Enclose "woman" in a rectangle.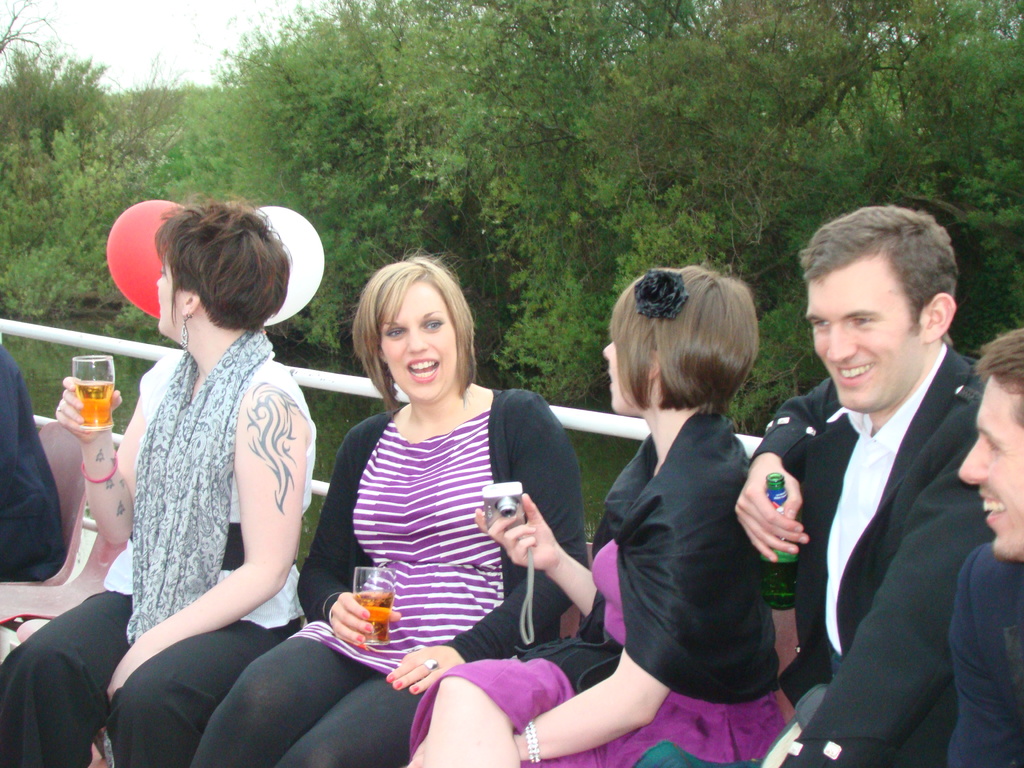
186, 255, 593, 767.
